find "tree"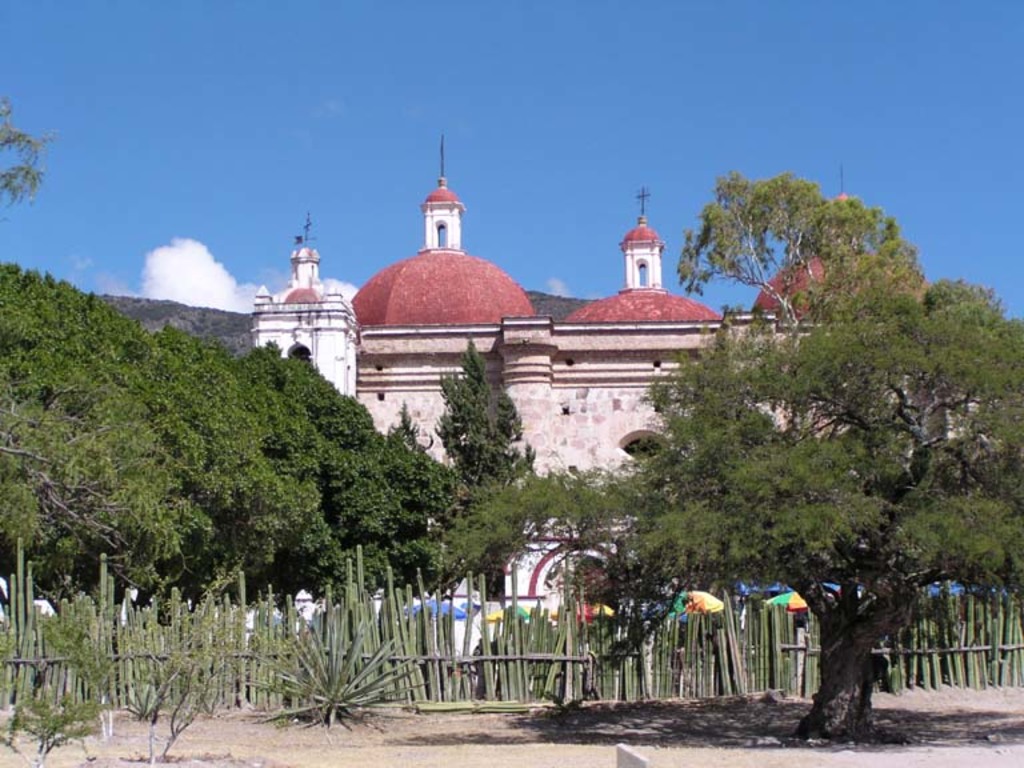
pyautogui.locateOnScreen(433, 341, 543, 611)
